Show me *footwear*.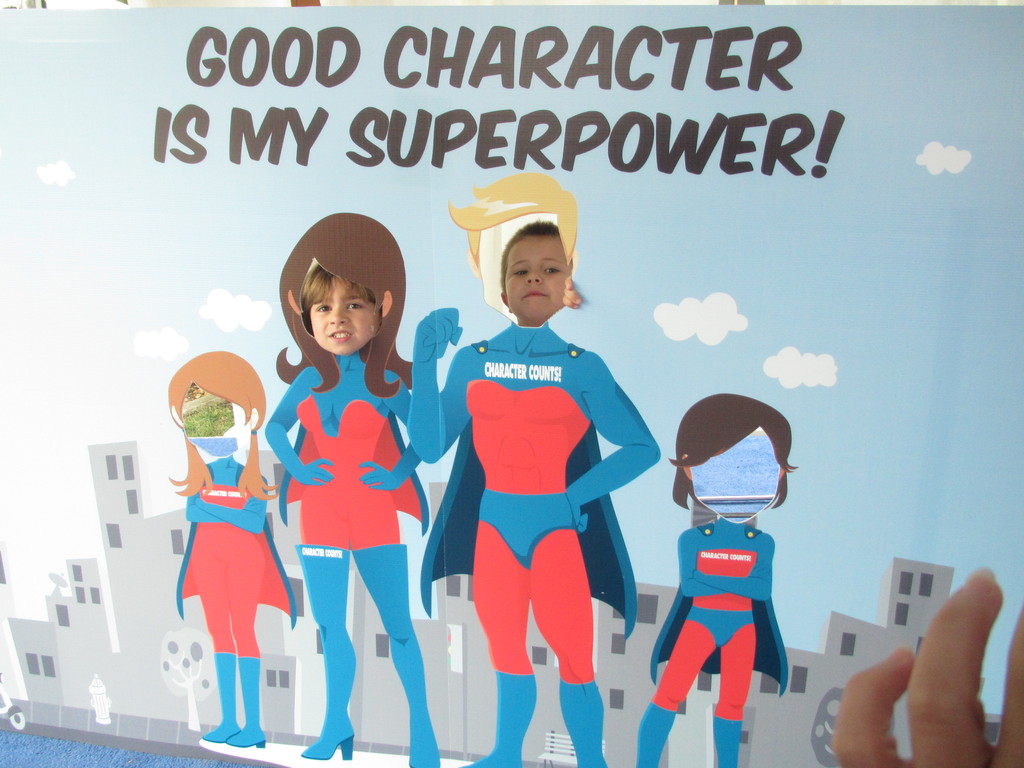
*footwear* is here: [294,542,356,763].
